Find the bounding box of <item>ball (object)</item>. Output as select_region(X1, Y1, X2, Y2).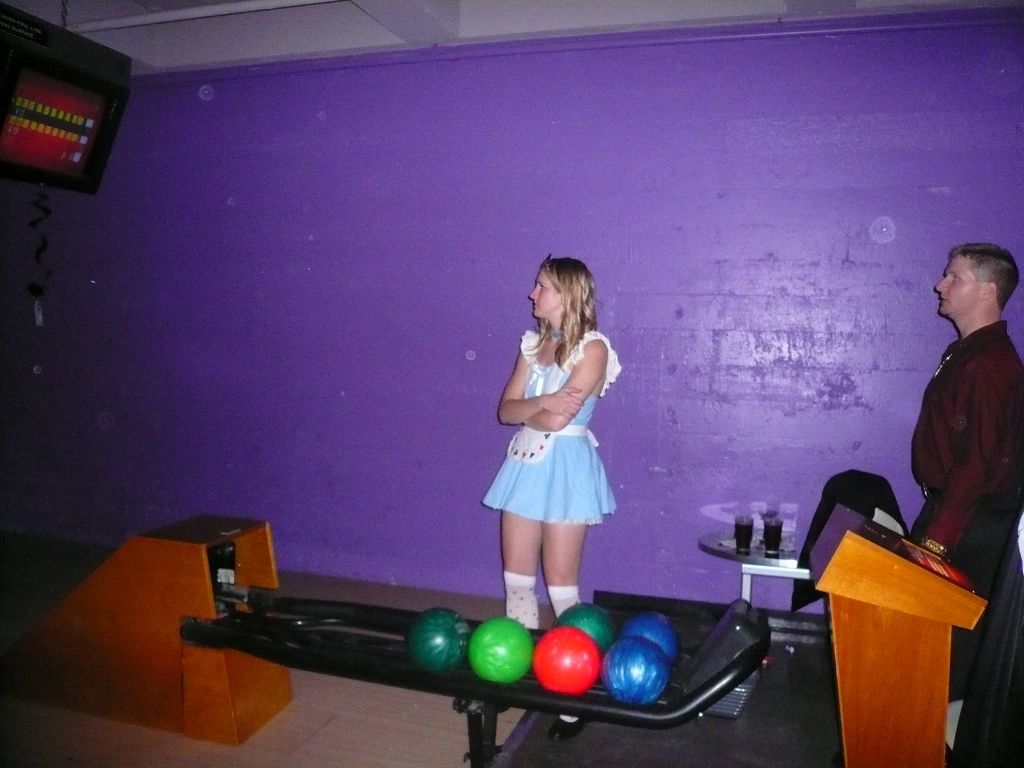
select_region(598, 639, 669, 709).
